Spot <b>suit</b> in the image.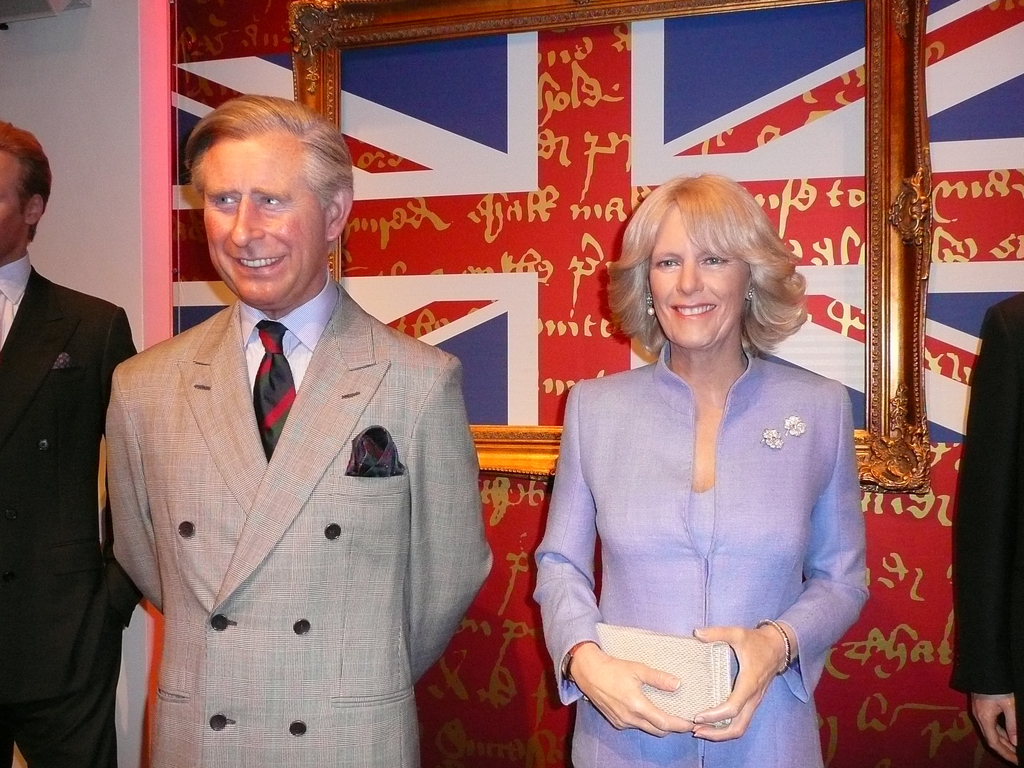
<b>suit</b> found at l=0, t=254, r=144, b=767.
